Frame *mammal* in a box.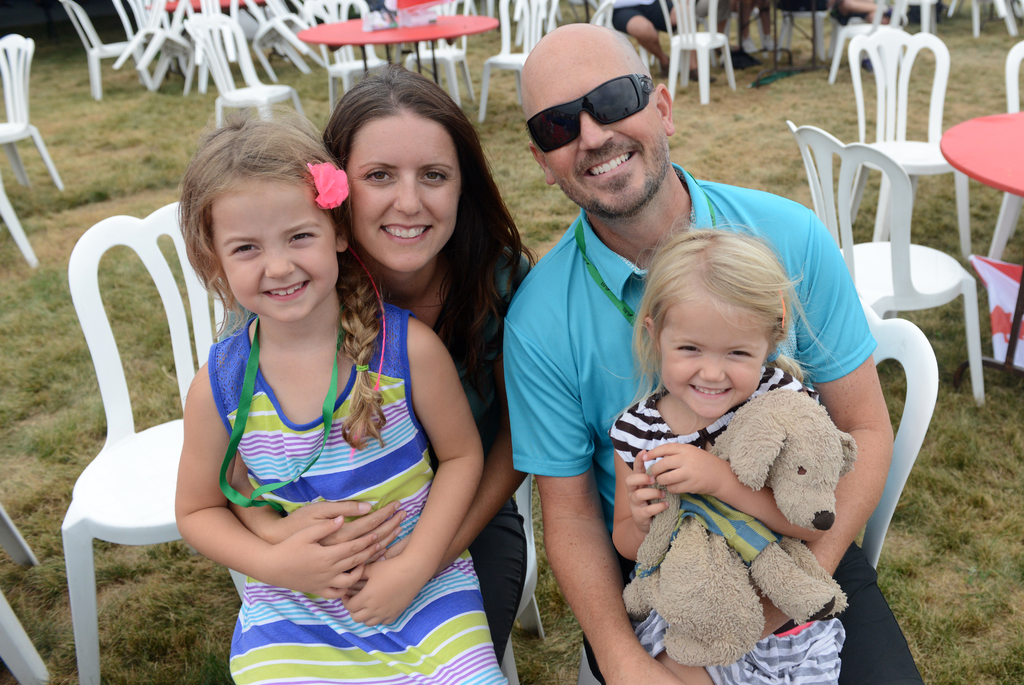
[x1=319, y1=56, x2=540, y2=684].
